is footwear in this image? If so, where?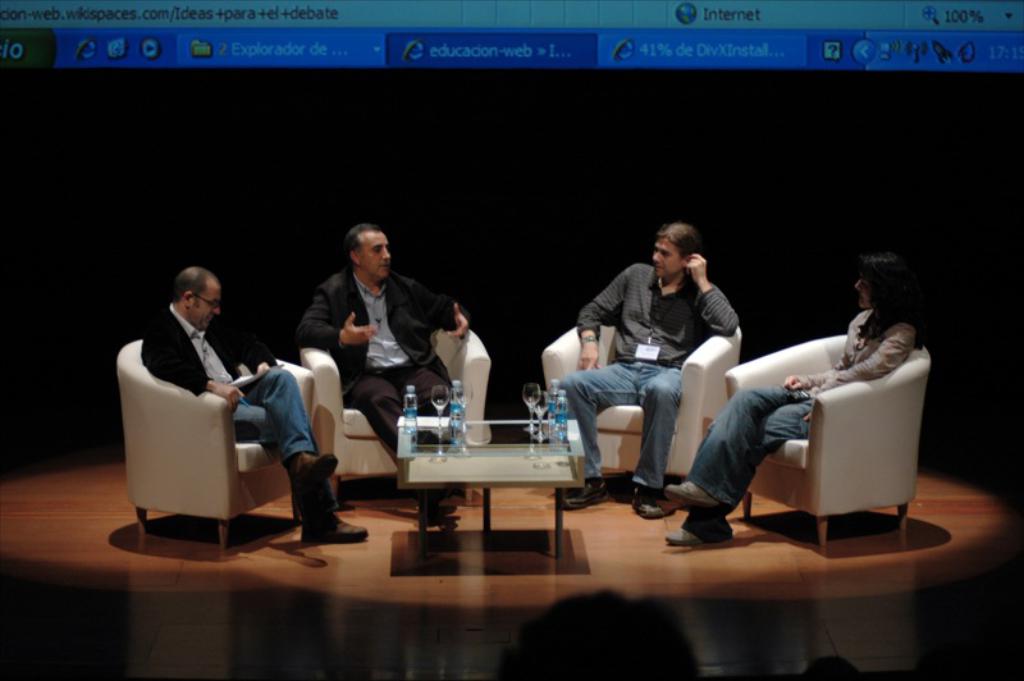
Yes, at bbox=(627, 485, 660, 518).
